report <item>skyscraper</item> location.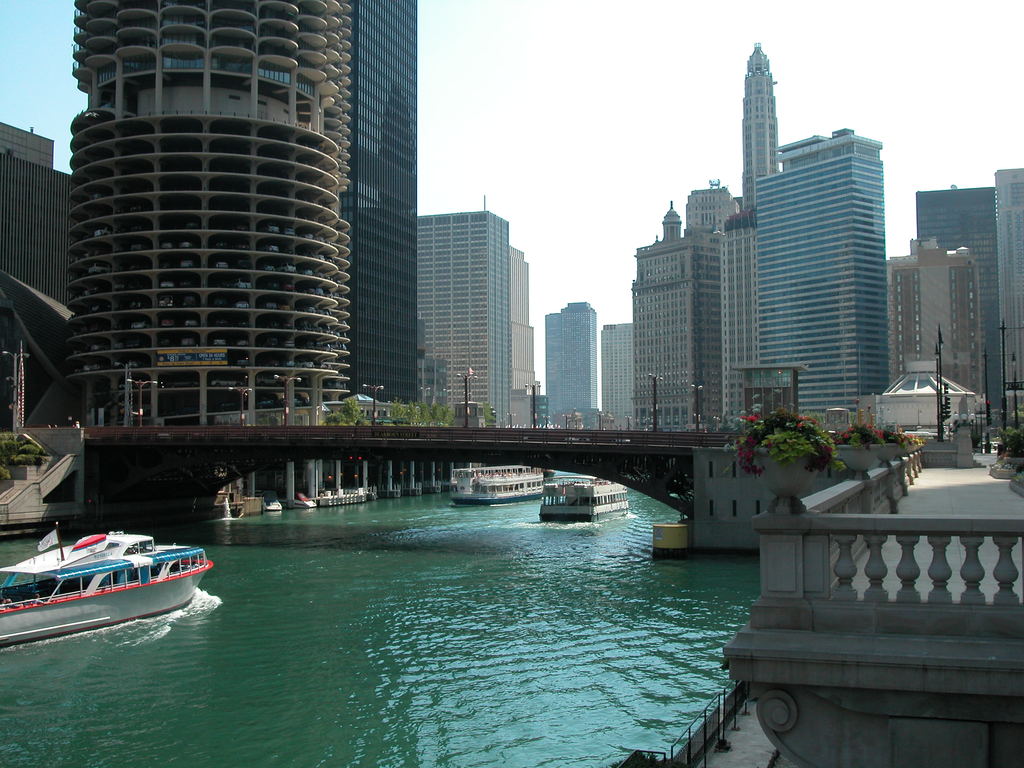
Report: pyautogui.locateOnScreen(348, 0, 416, 412).
